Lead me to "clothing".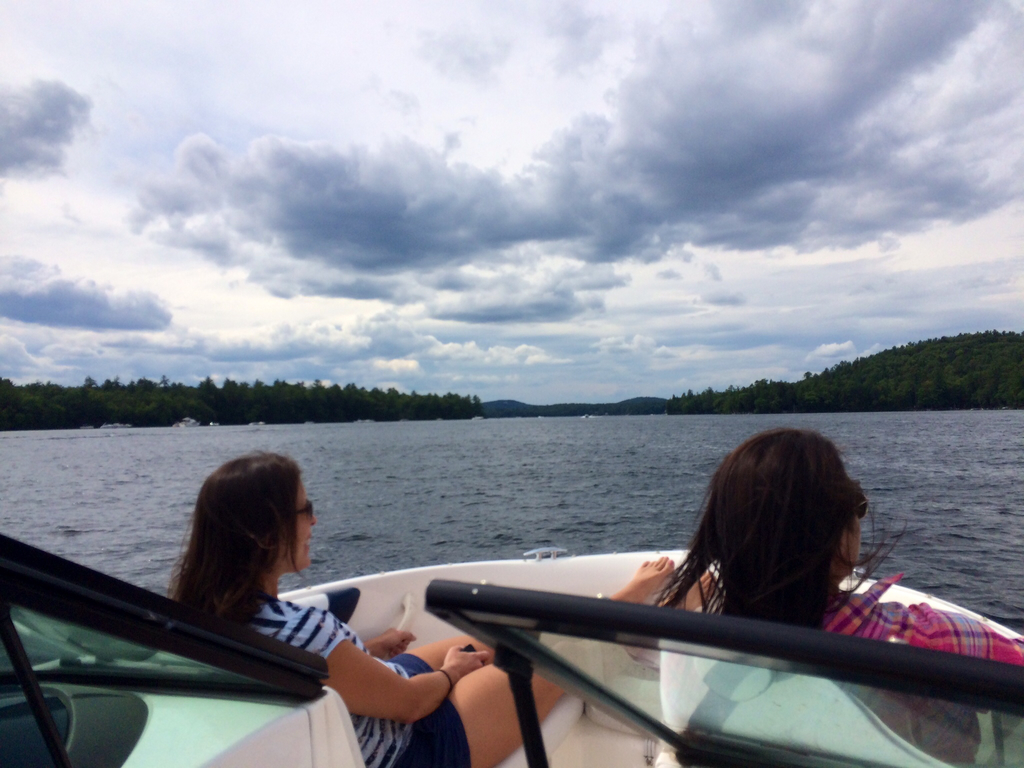
Lead to Rect(833, 574, 1023, 665).
